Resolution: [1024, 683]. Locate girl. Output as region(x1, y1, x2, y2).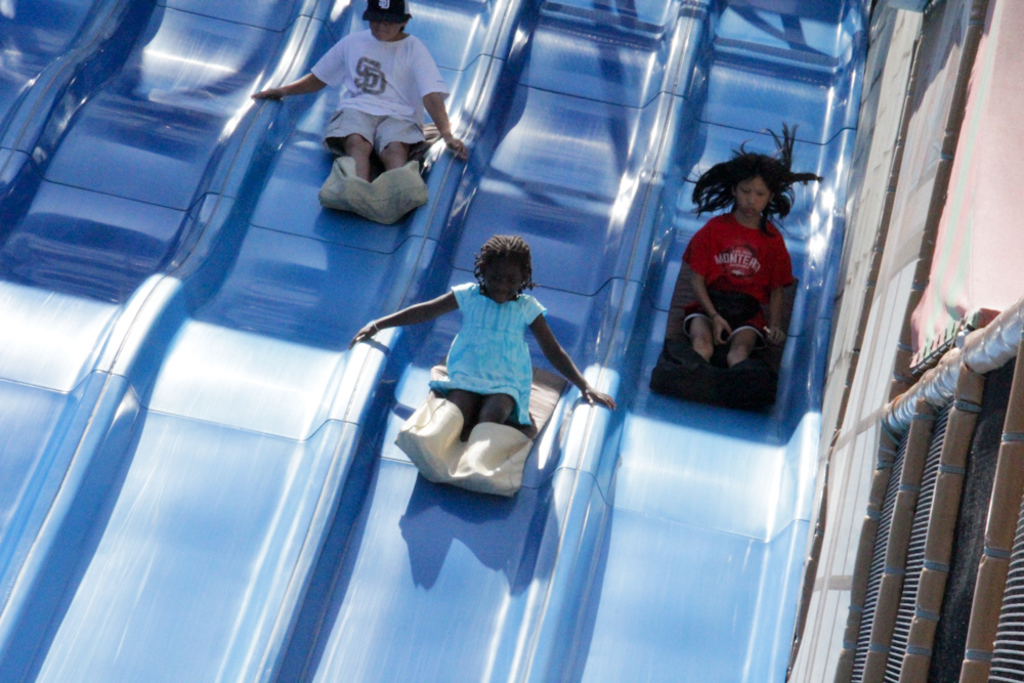
region(682, 116, 826, 376).
